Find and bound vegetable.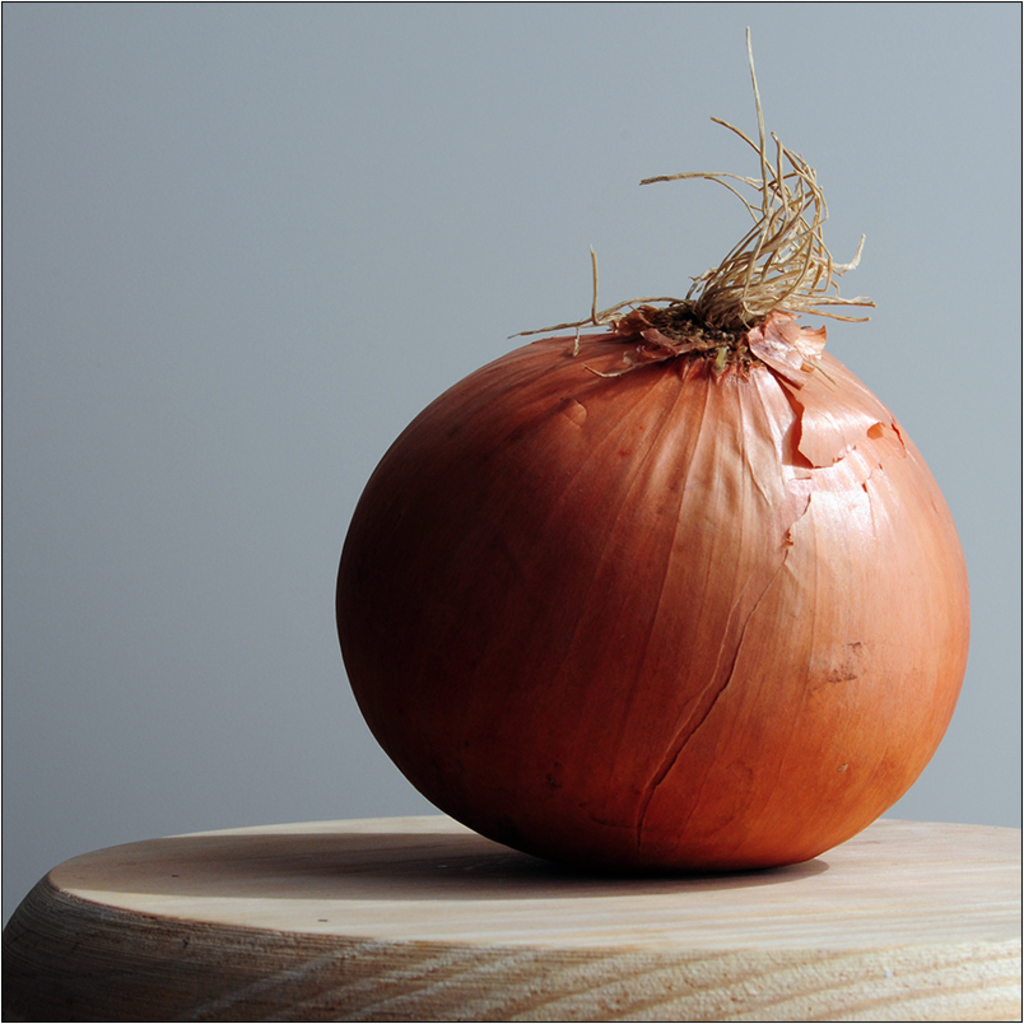
Bound: 331, 27, 969, 878.
